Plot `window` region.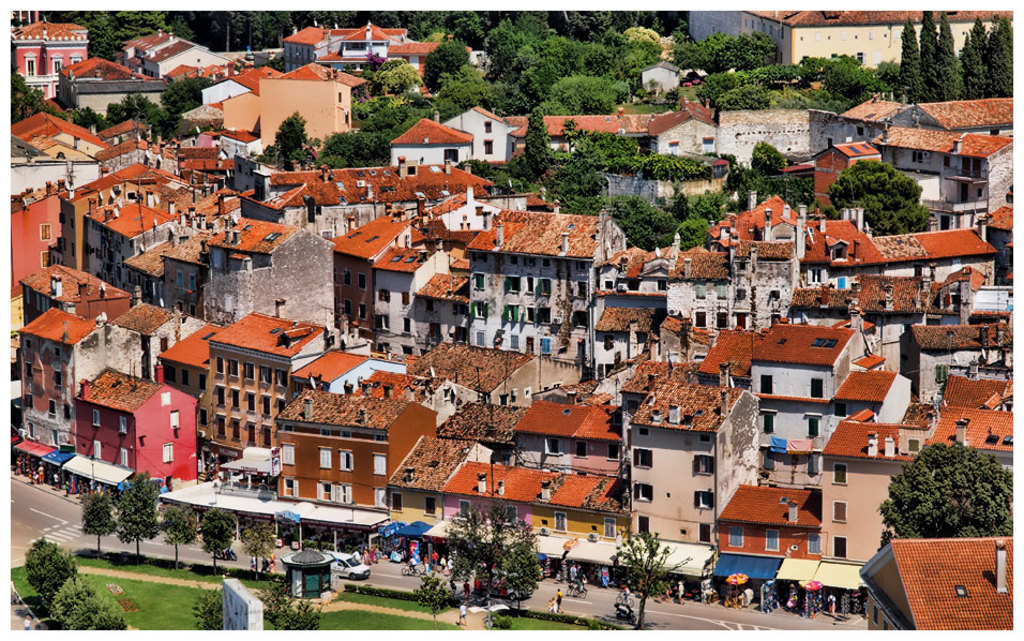
Plotted at Rect(472, 272, 485, 292).
